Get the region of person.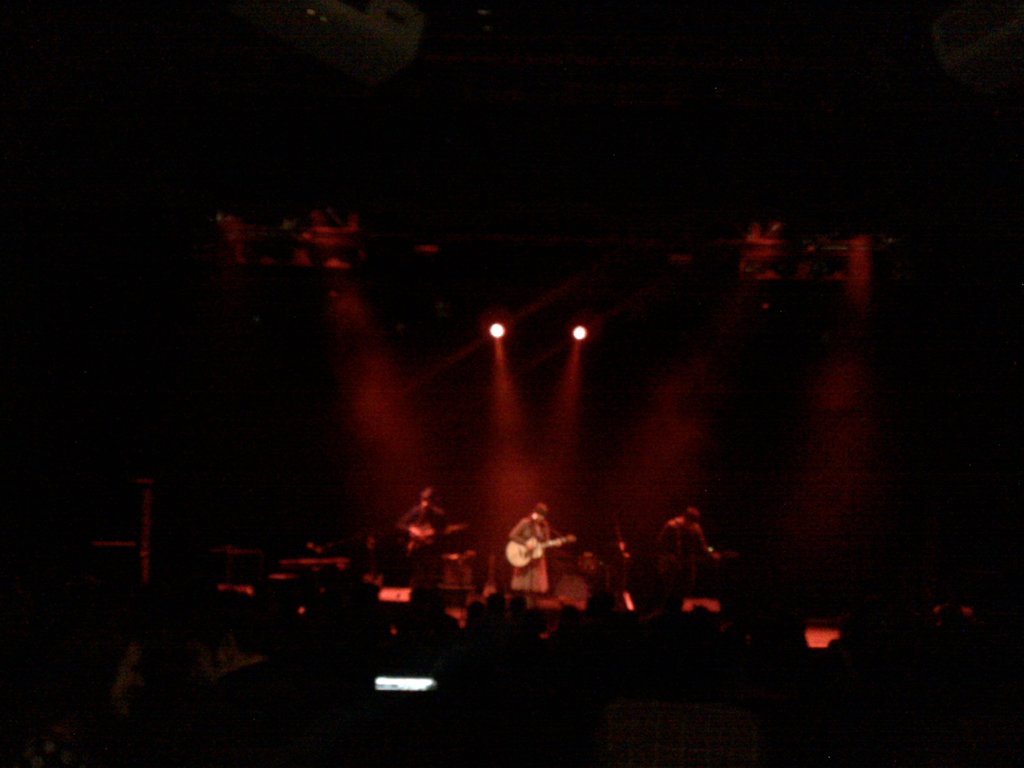
left=660, top=502, right=719, bottom=566.
